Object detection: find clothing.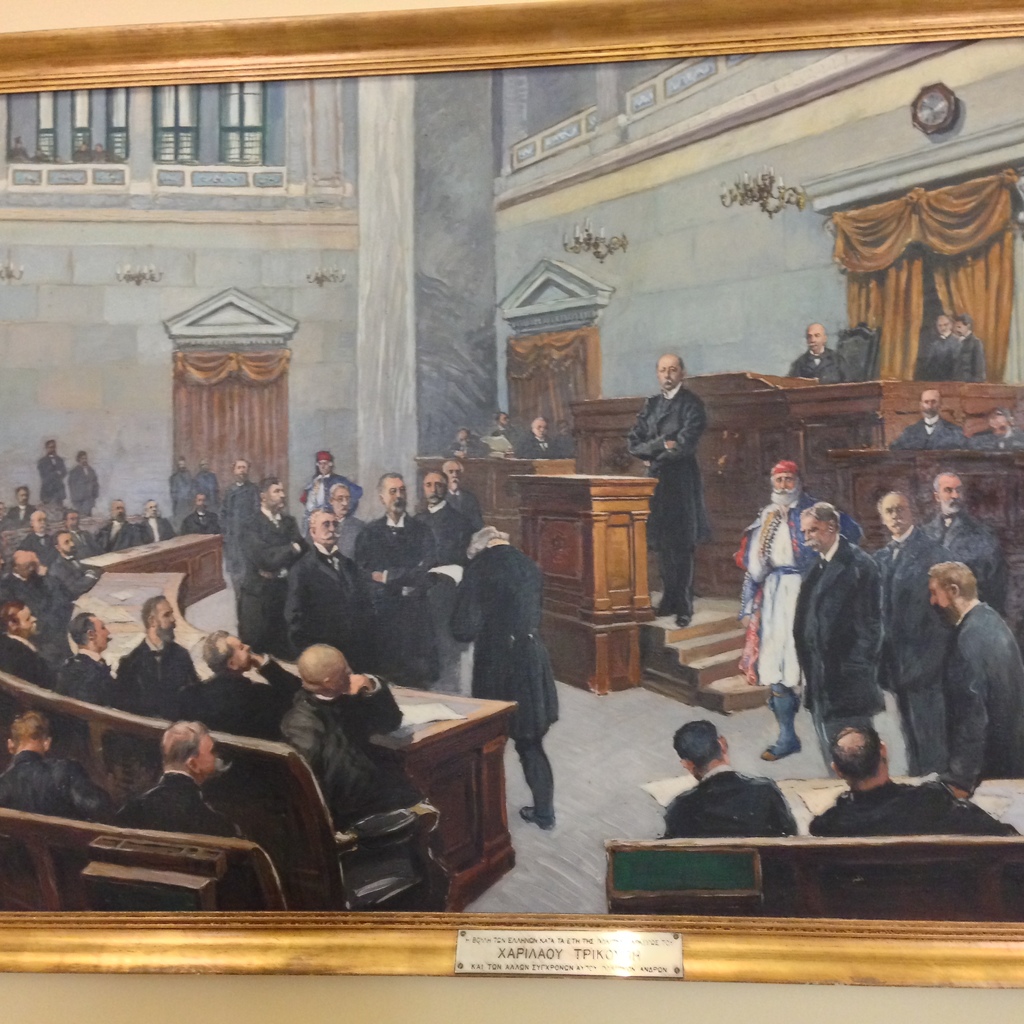
117, 771, 235, 844.
